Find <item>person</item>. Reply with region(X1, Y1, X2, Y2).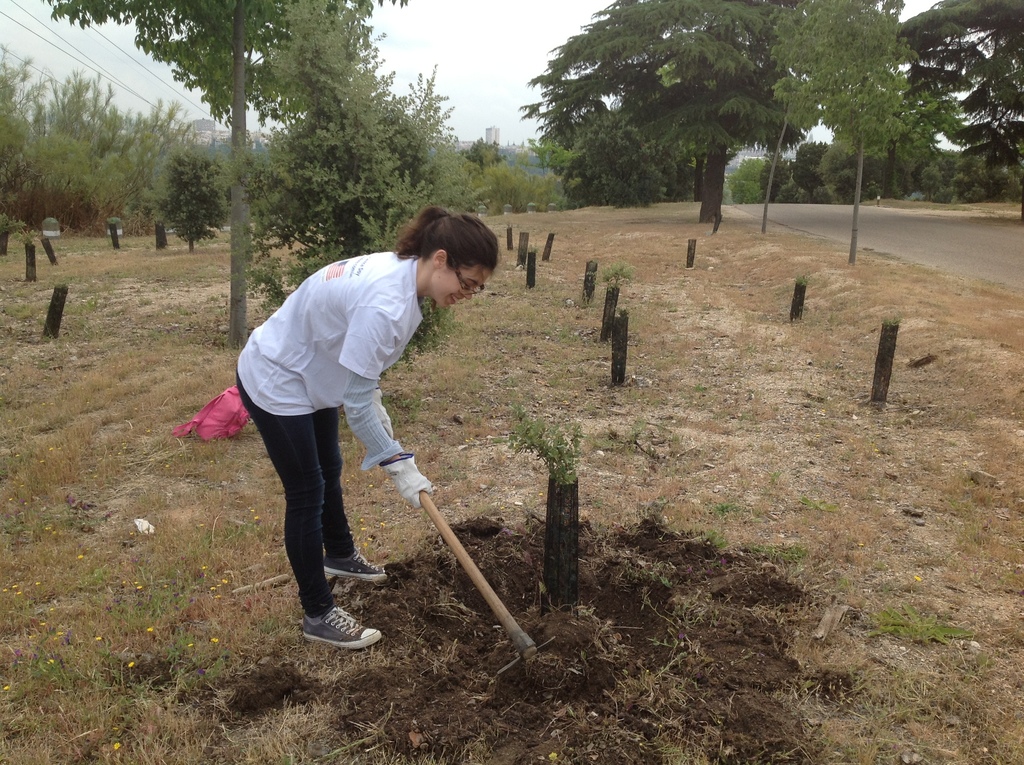
region(235, 205, 496, 645).
